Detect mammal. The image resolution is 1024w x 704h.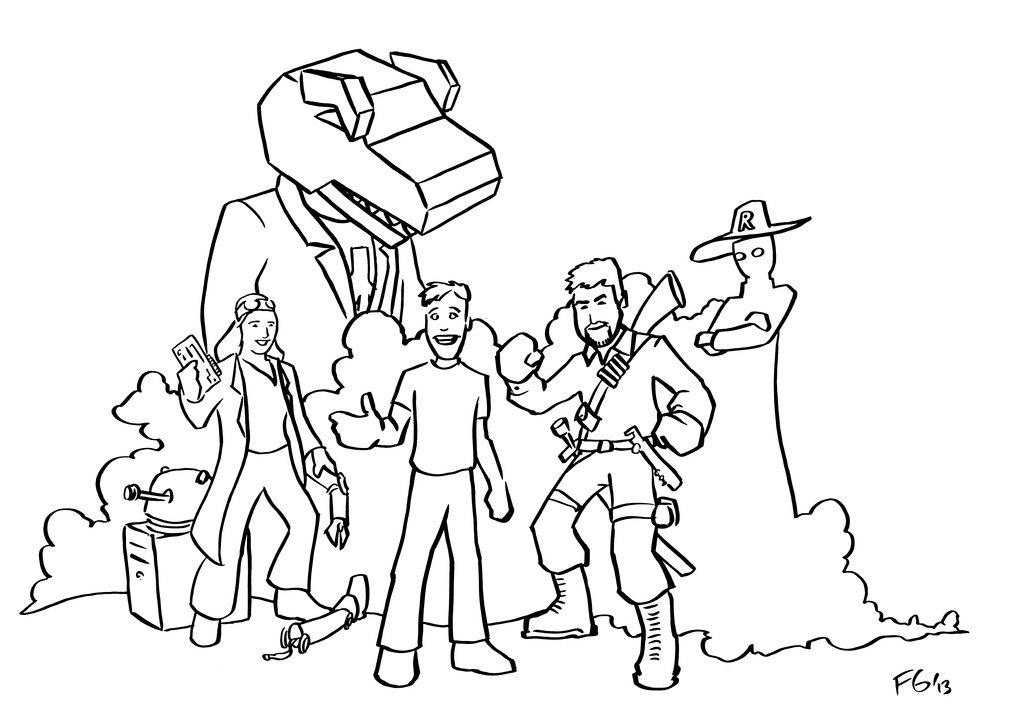
[x1=177, y1=289, x2=340, y2=650].
